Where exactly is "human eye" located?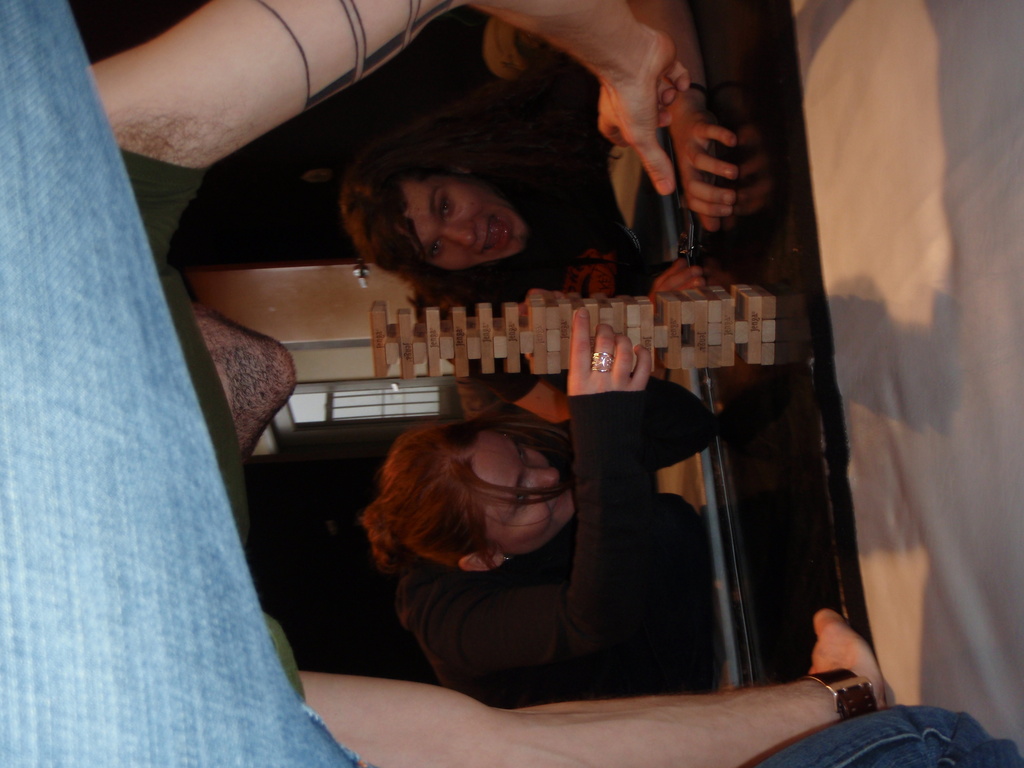
Its bounding box is select_region(438, 191, 455, 220).
